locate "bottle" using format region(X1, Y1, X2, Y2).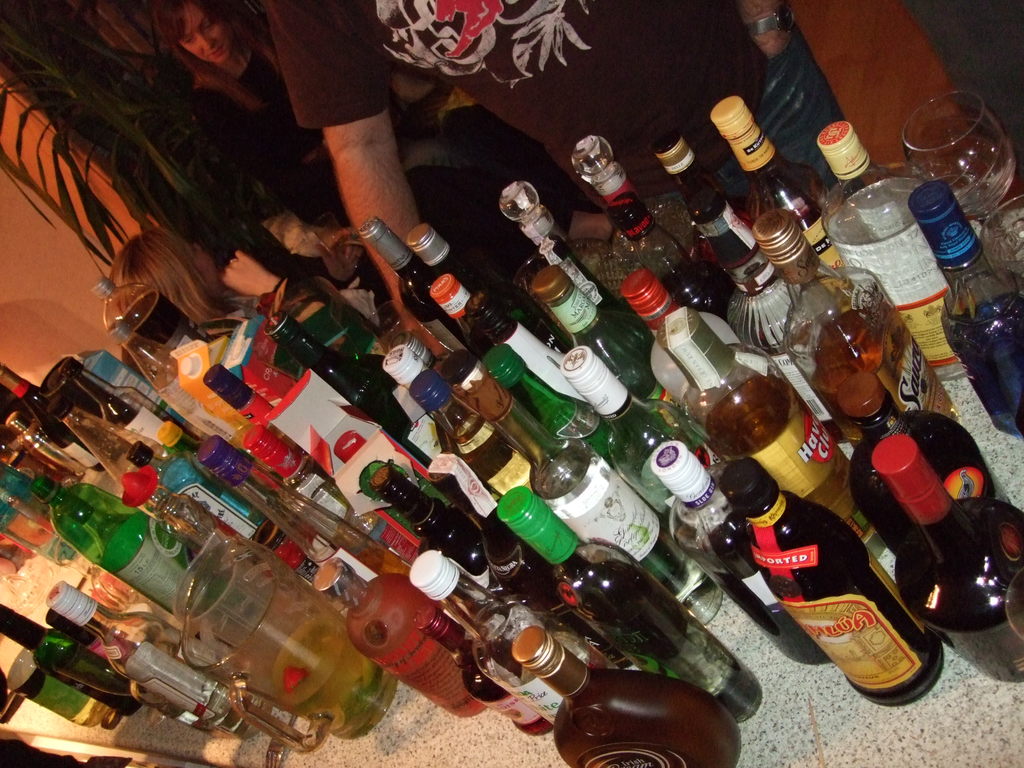
region(0, 445, 109, 545).
